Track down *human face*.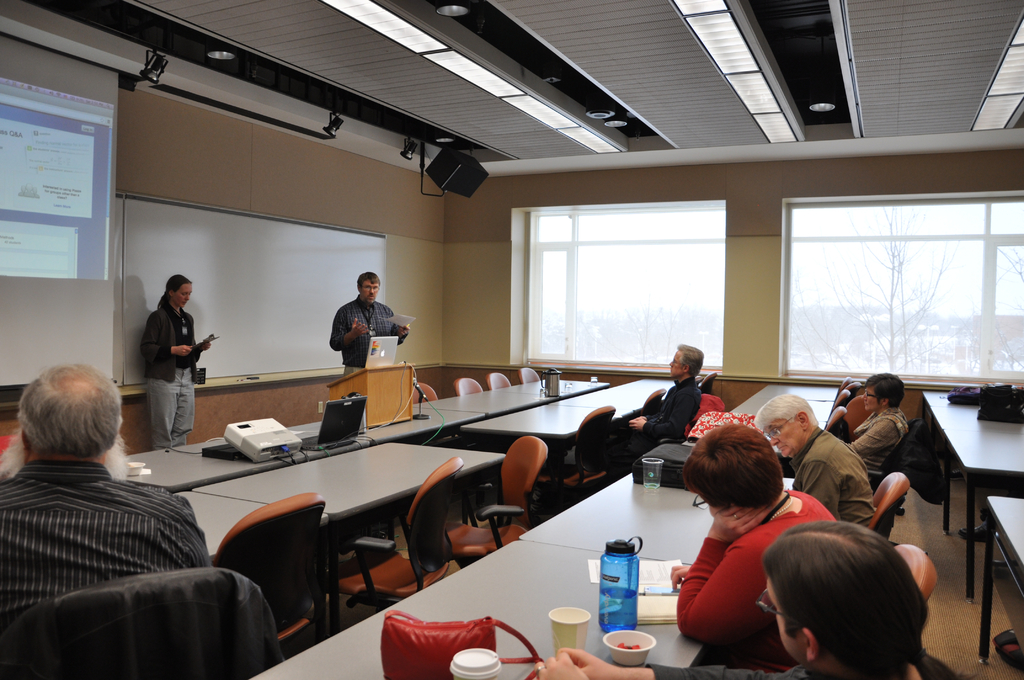
Tracked to bbox=[703, 498, 724, 516].
